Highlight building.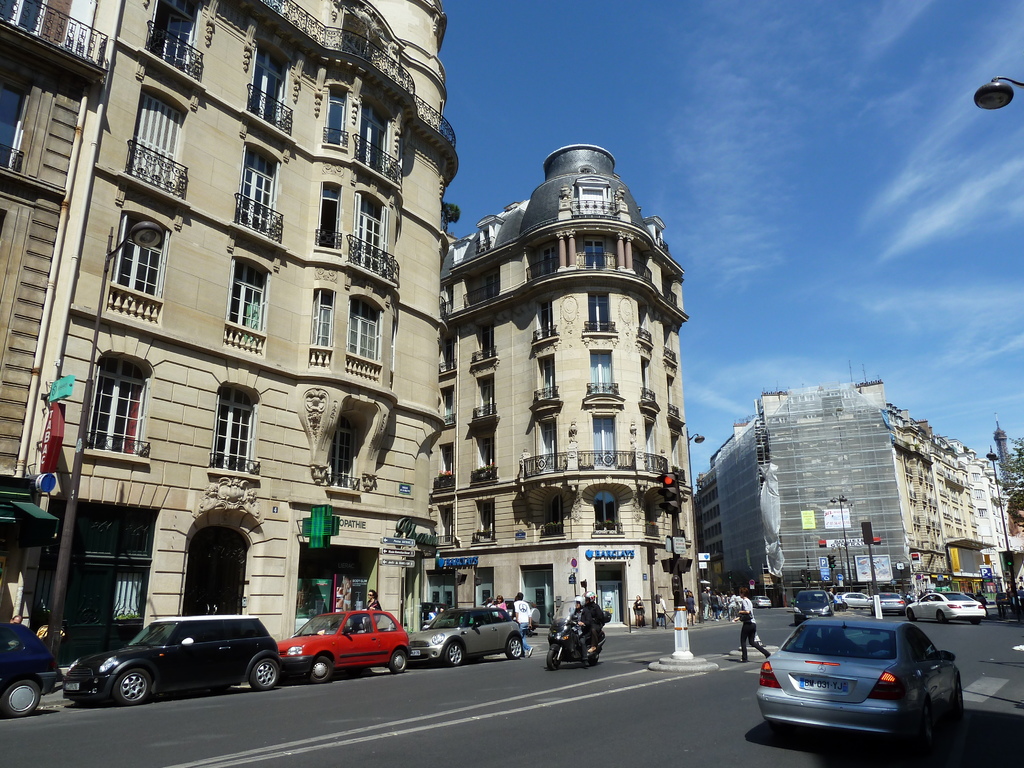
Highlighted region: region(0, 0, 462, 653).
